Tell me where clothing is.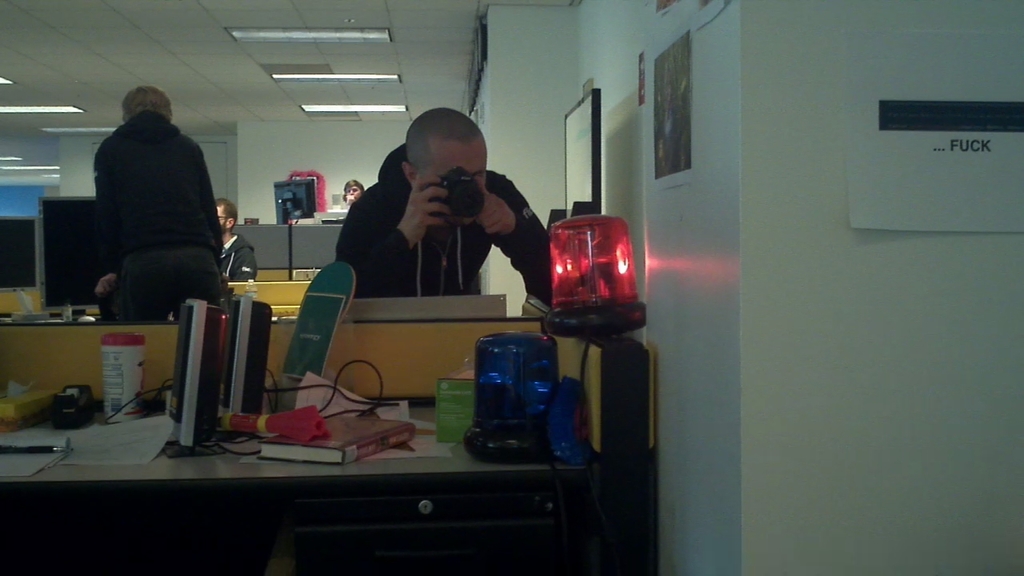
clothing is at bbox=(344, 146, 555, 298).
